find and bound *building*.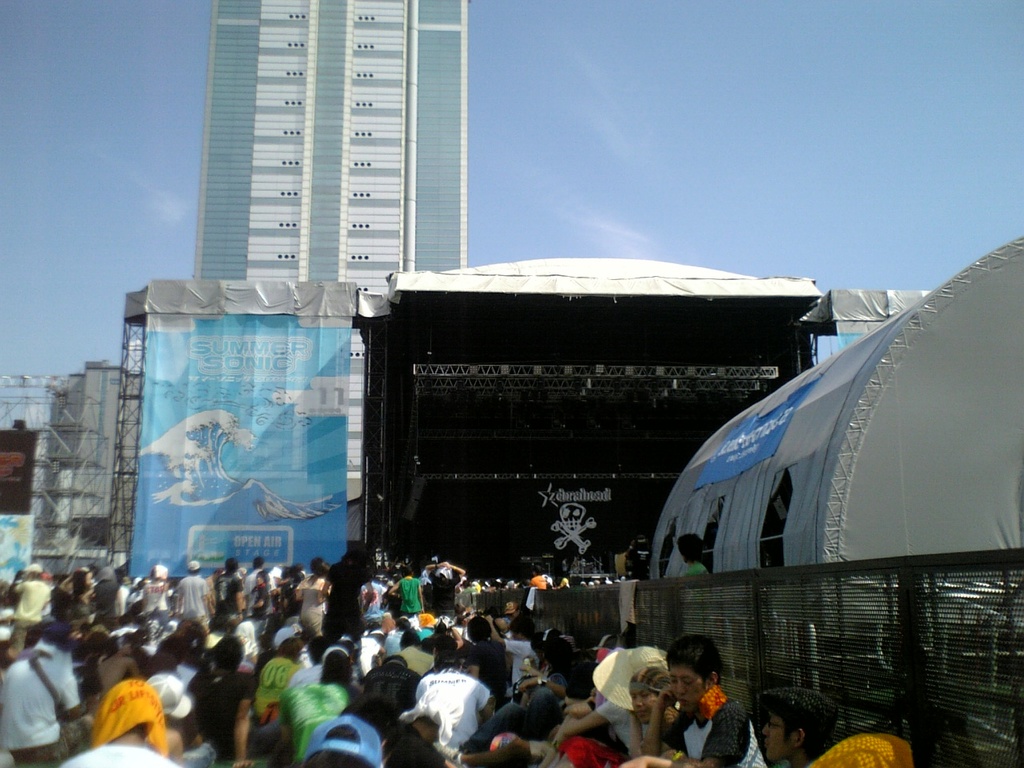
Bound: [190,0,467,295].
